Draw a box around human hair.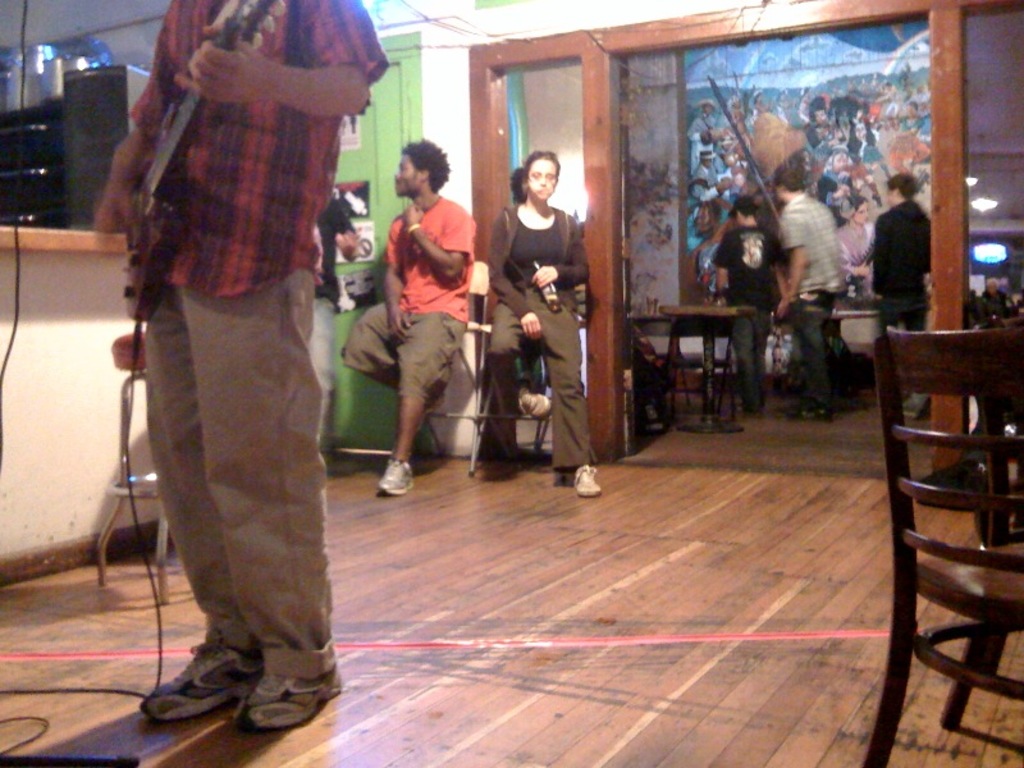
pyautogui.locateOnScreen(777, 161, 804, 189).
